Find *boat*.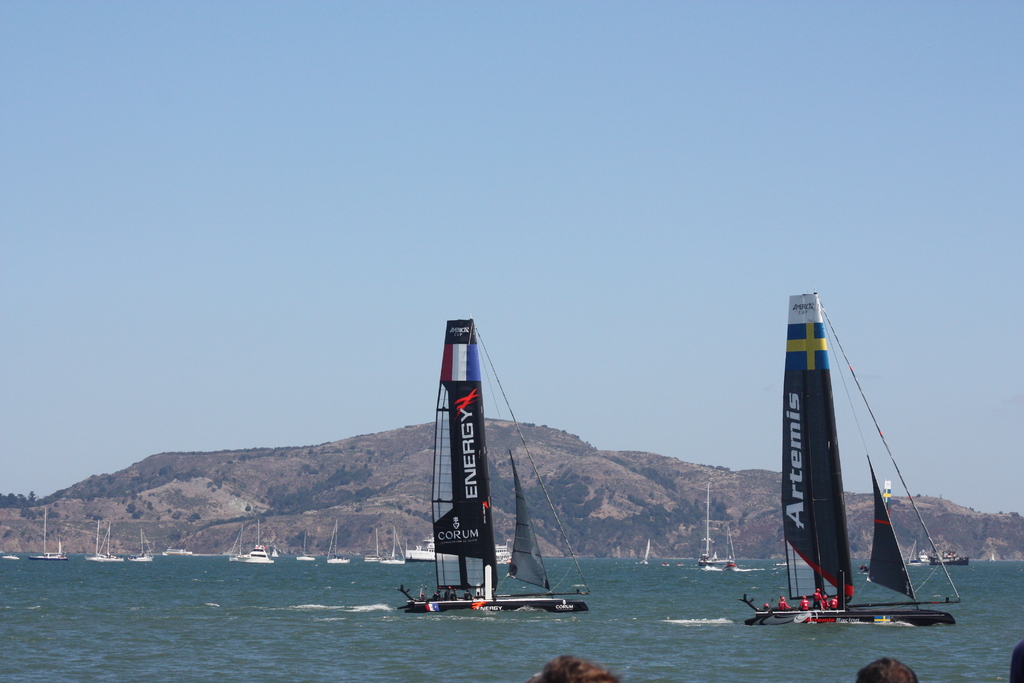
detection(922, 545, 971, 567).
